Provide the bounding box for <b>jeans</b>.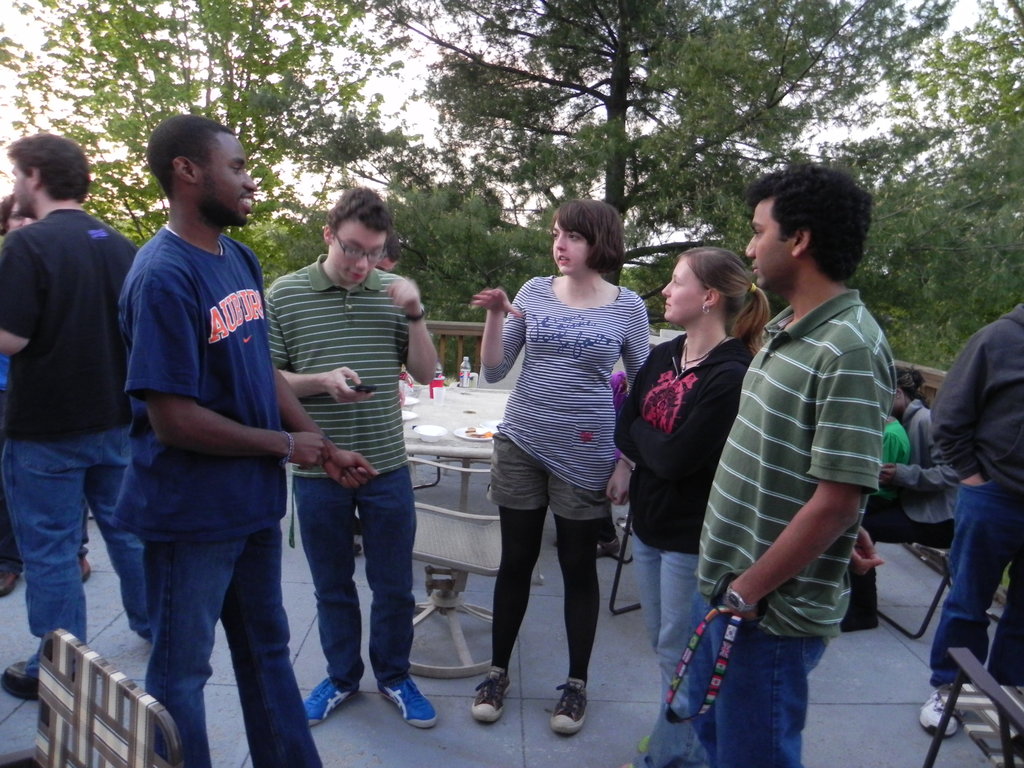
[x1=927, y1=479, x2=1023, y2=685].
